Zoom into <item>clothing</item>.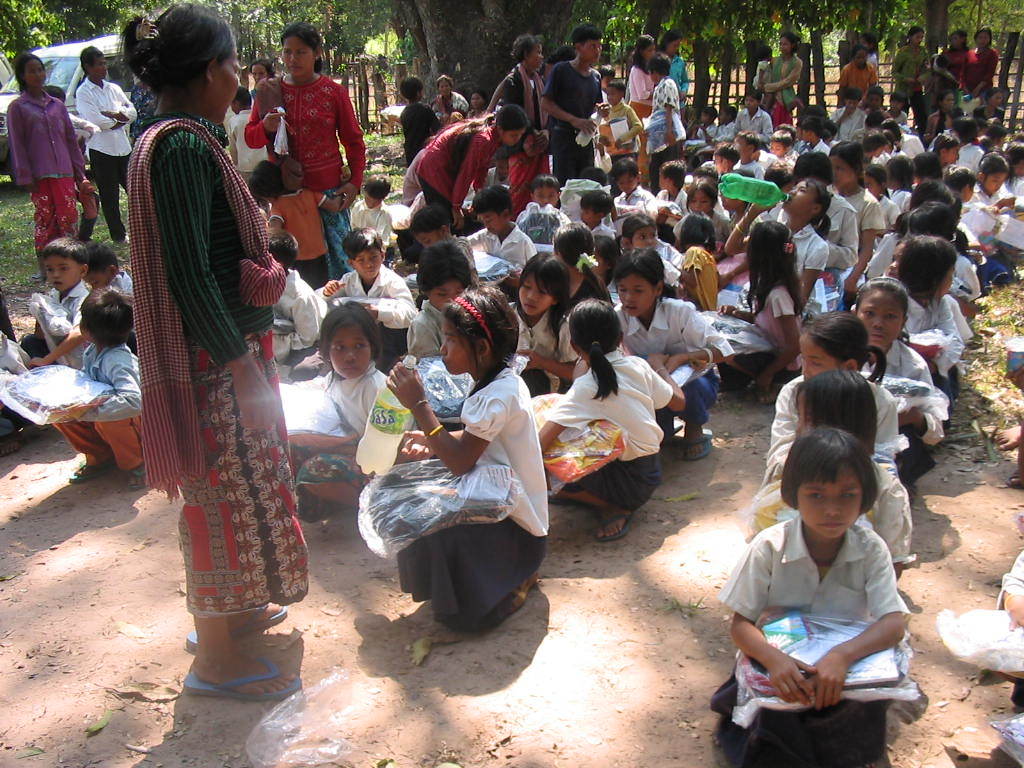
Zoom target: (x1=870, y1=195, x2=898, y2=245).
